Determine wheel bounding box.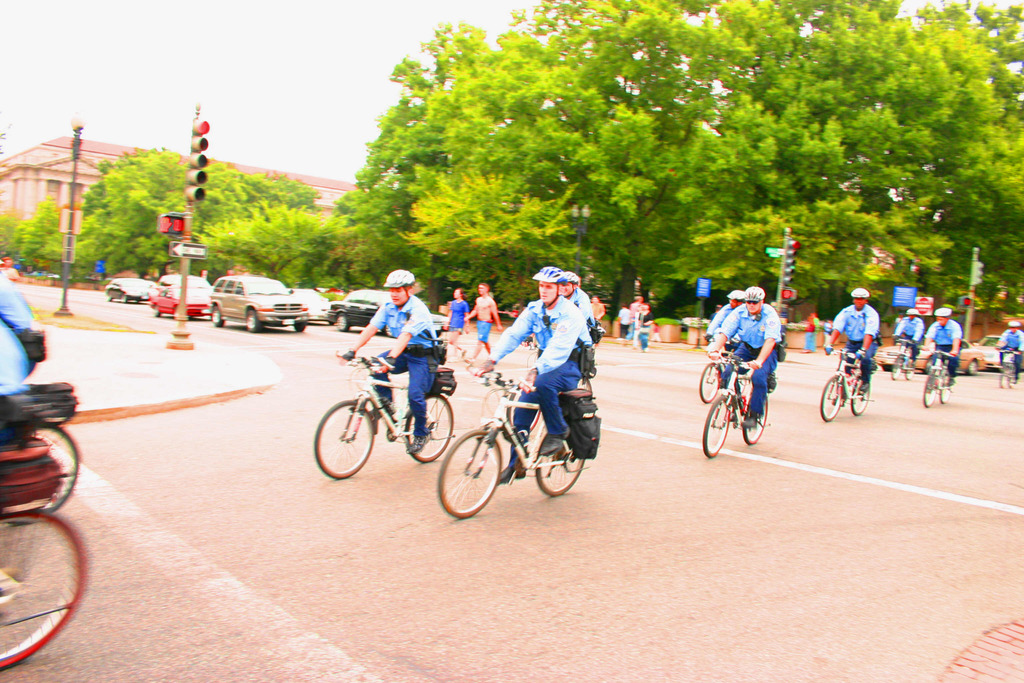
Determined: [x1=155, y1=304, x2=161, y2=315].
